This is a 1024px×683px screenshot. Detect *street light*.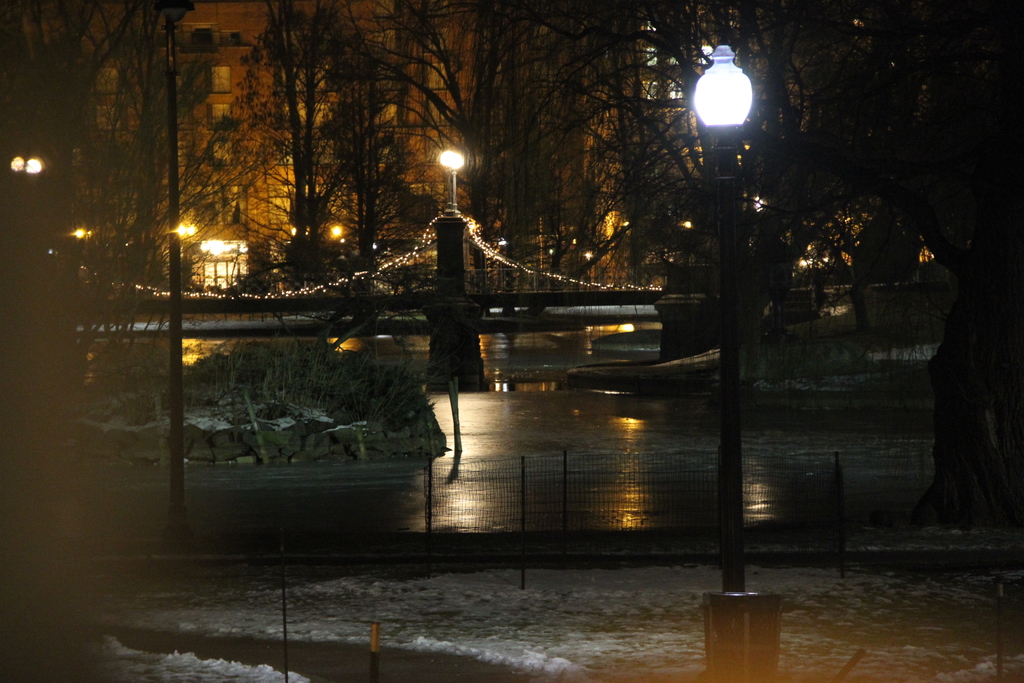
x1=689, y1=35, x2=758, y2=584.
